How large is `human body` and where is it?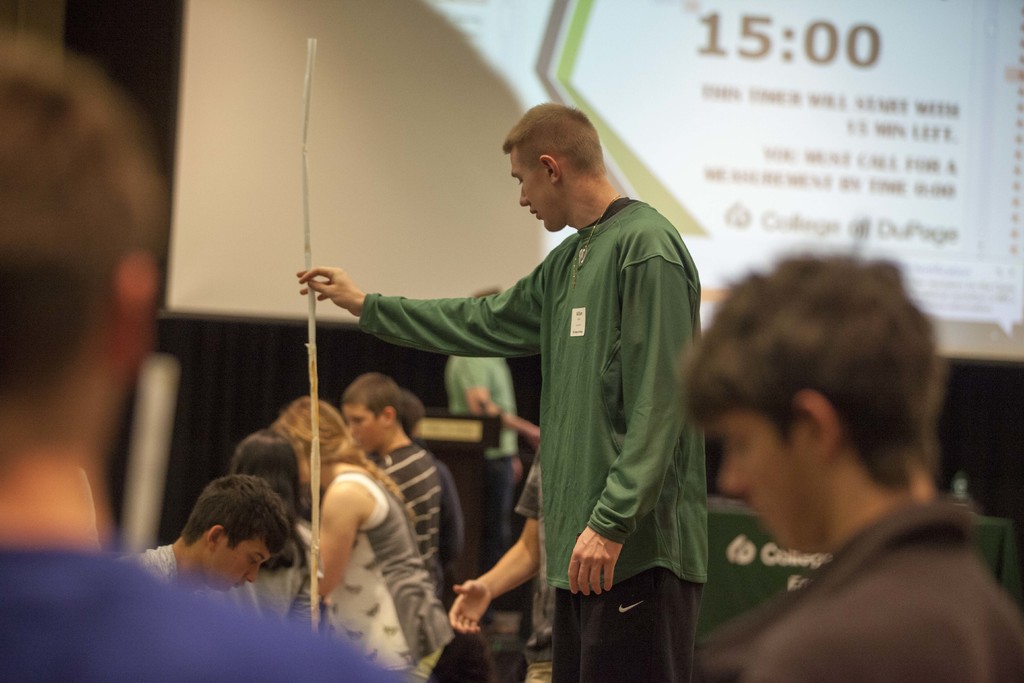
Bounding box: {"x1": 684, "y1": 479, "x2": 1023, "y2": 682}.
